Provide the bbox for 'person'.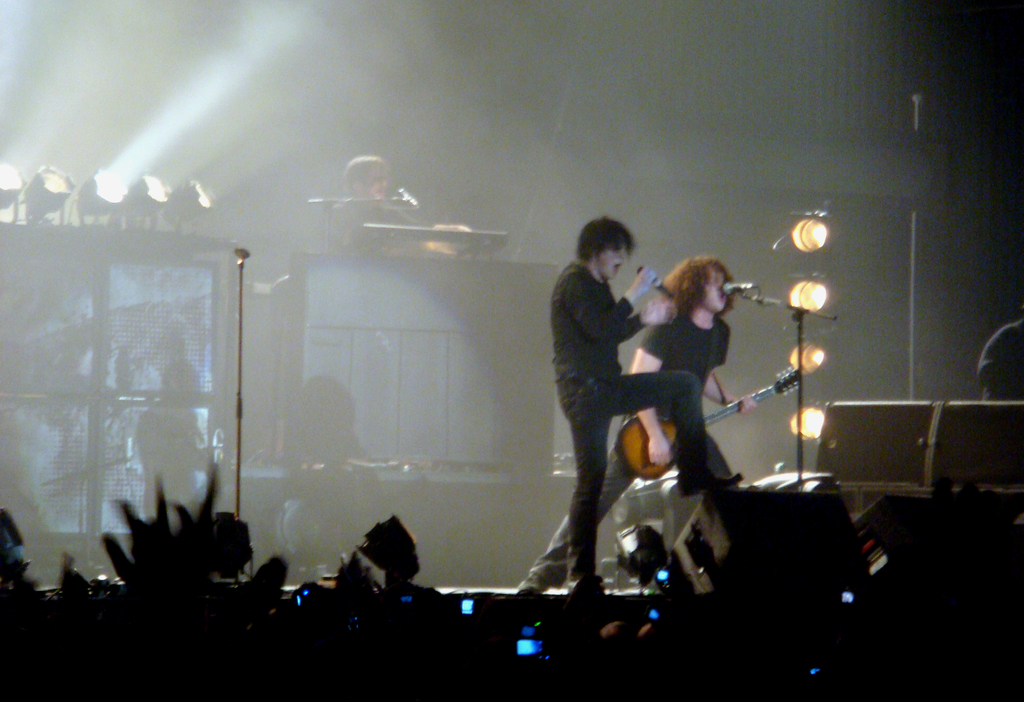
(675,577,777,696).
